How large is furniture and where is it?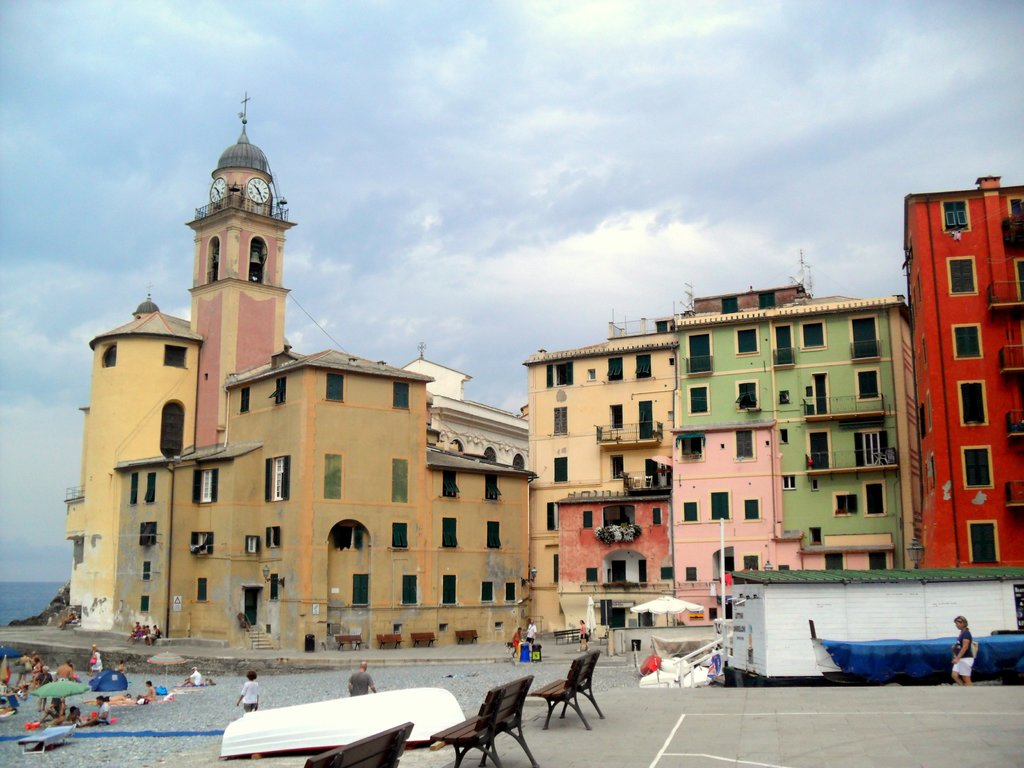
Bounding box: crop(504, 640, 515, 653).
